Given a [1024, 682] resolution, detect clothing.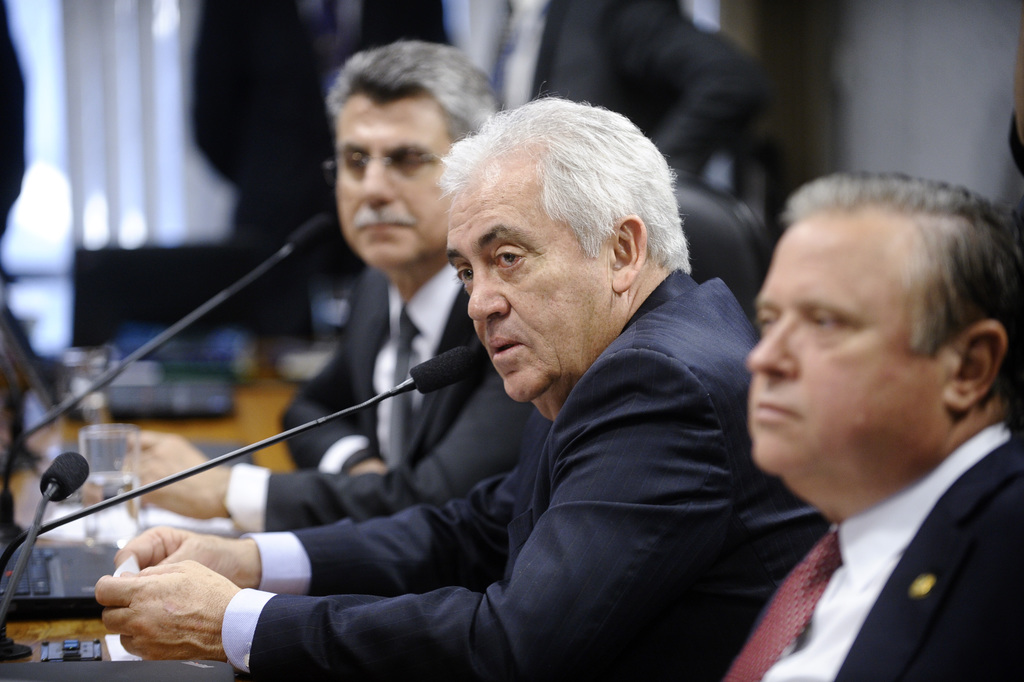
<box>219,263,535,535</box>.
